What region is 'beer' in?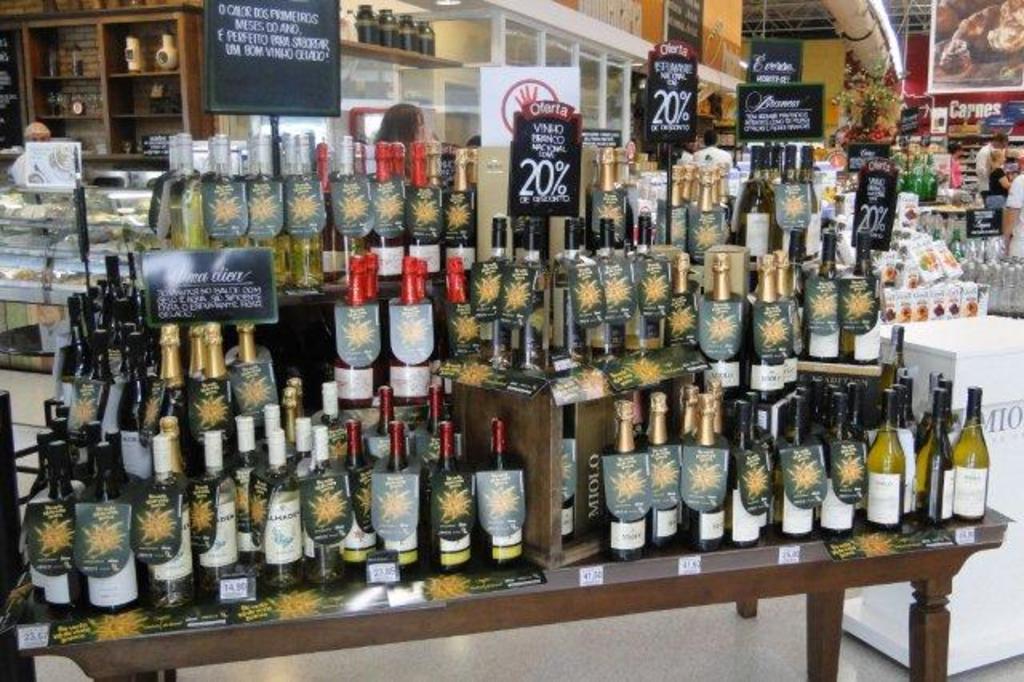
crop(141, 442, 202, 620).
